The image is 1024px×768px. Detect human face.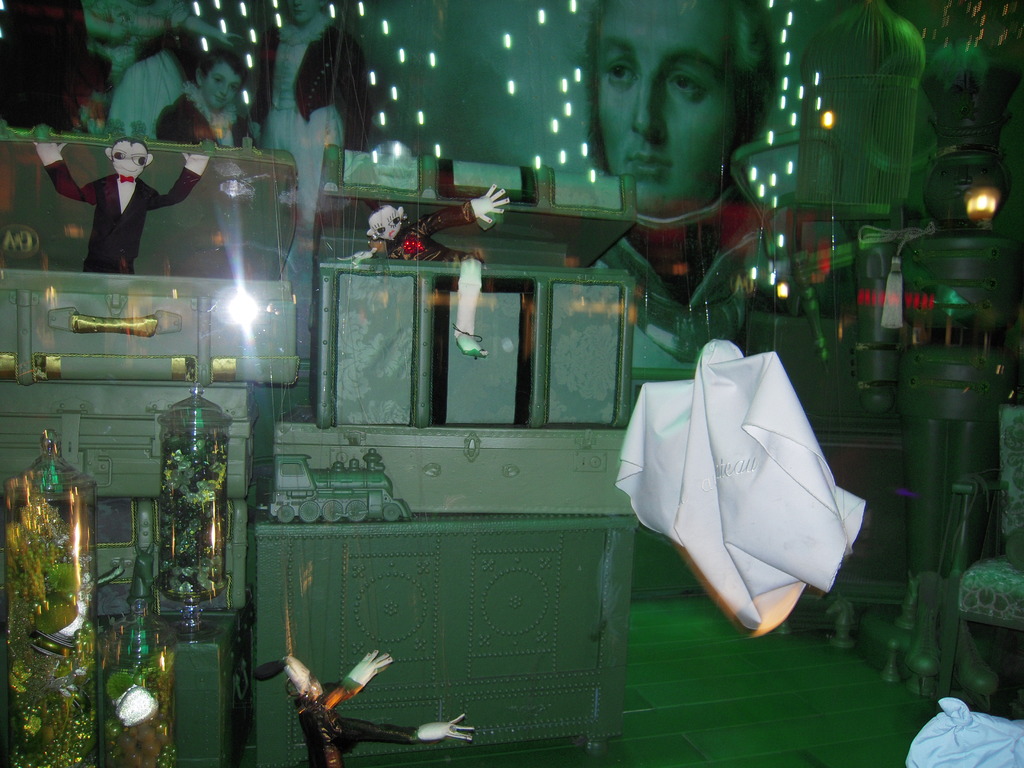
Detection: Rect(206, 63, 241, 108).
